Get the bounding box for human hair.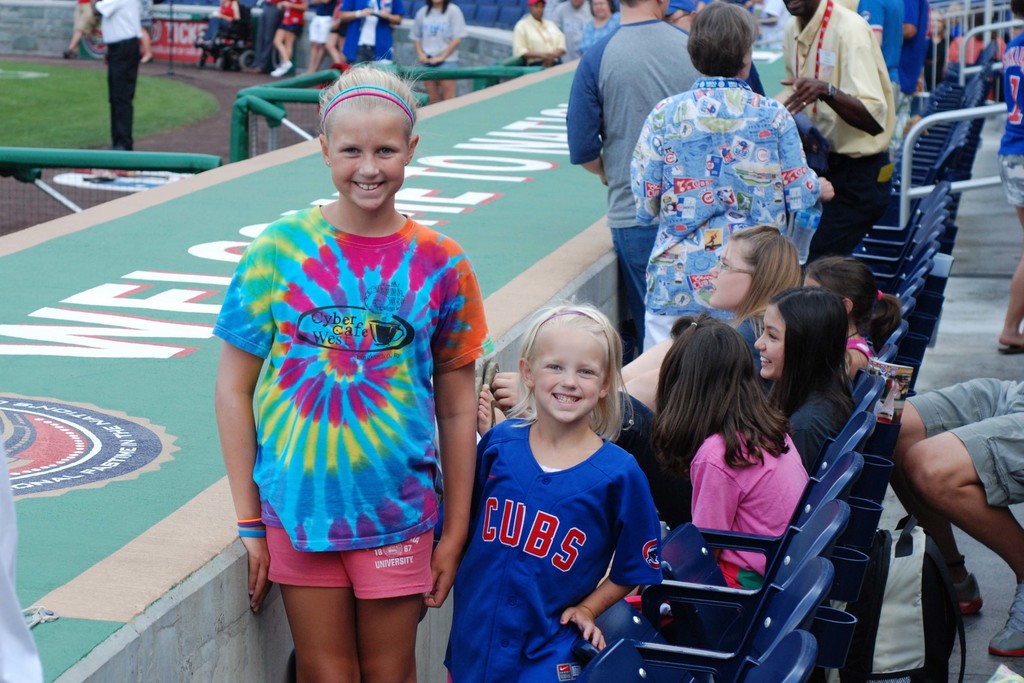
BBox(804, 256, 905, 354).
